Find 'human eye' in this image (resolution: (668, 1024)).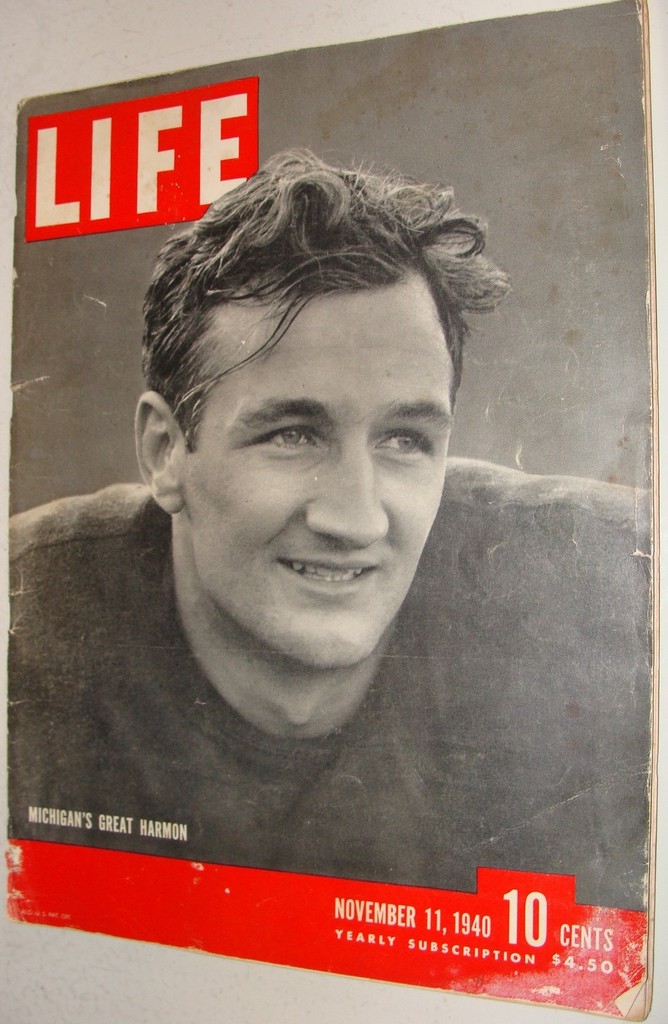
(x1=257, y1=419, x2=327, y2=468).
